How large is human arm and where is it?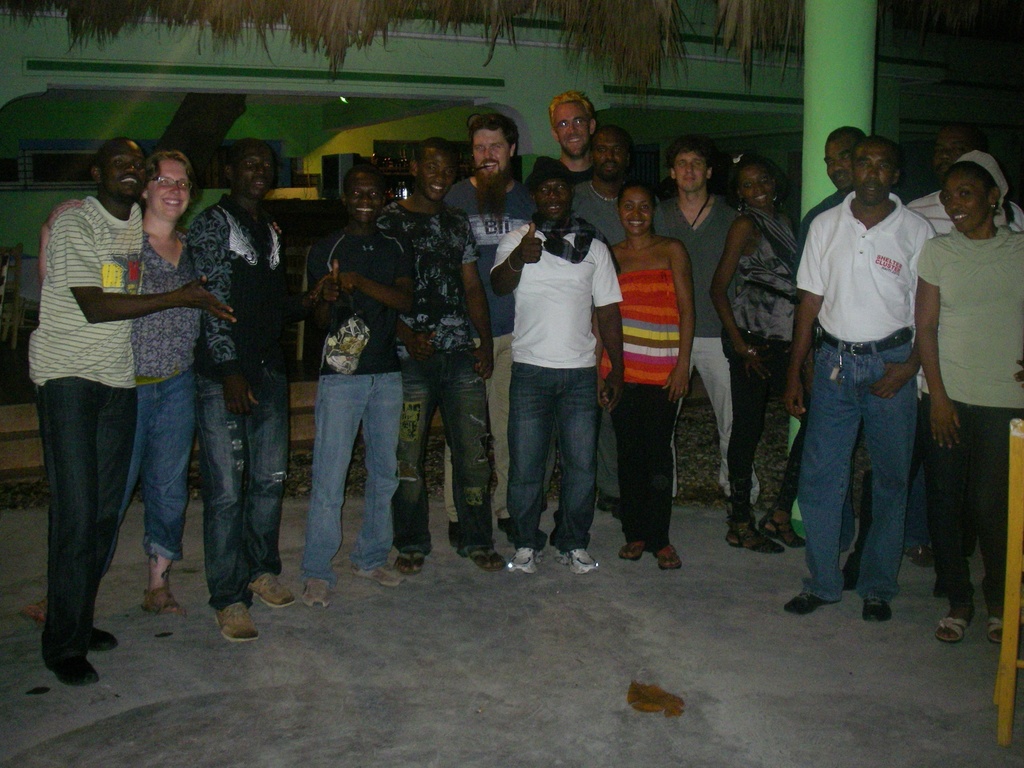
Bounding box: BBox(451, 220, 497, 382).
